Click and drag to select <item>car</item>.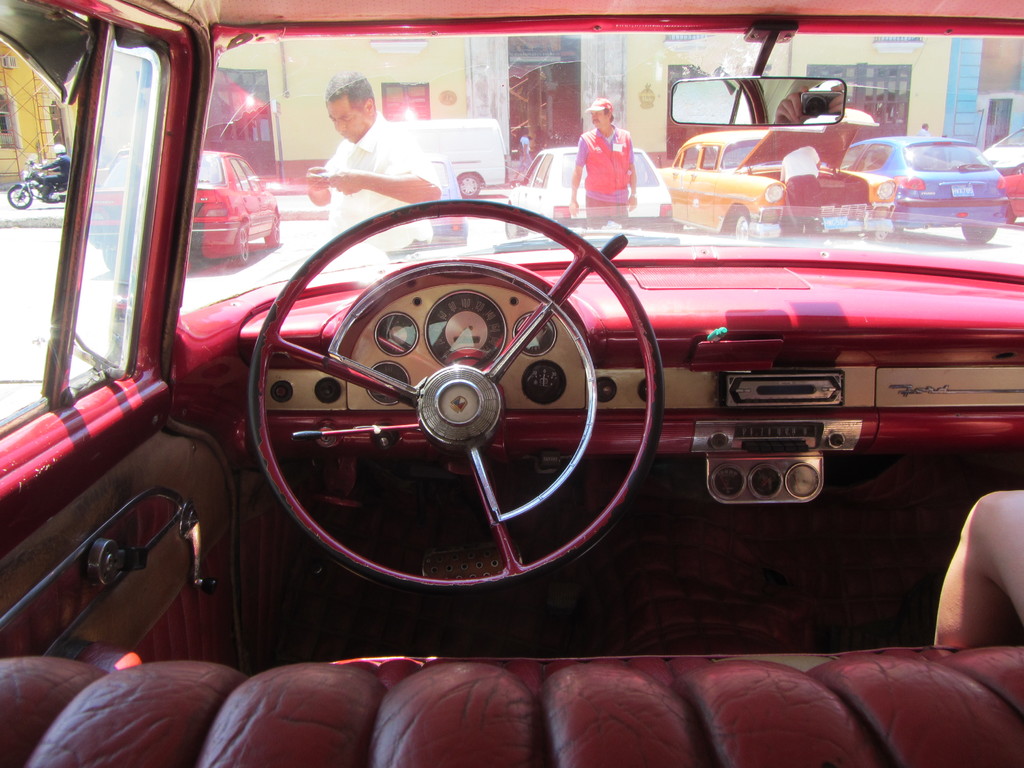
Selection: (188,150,284,262).
